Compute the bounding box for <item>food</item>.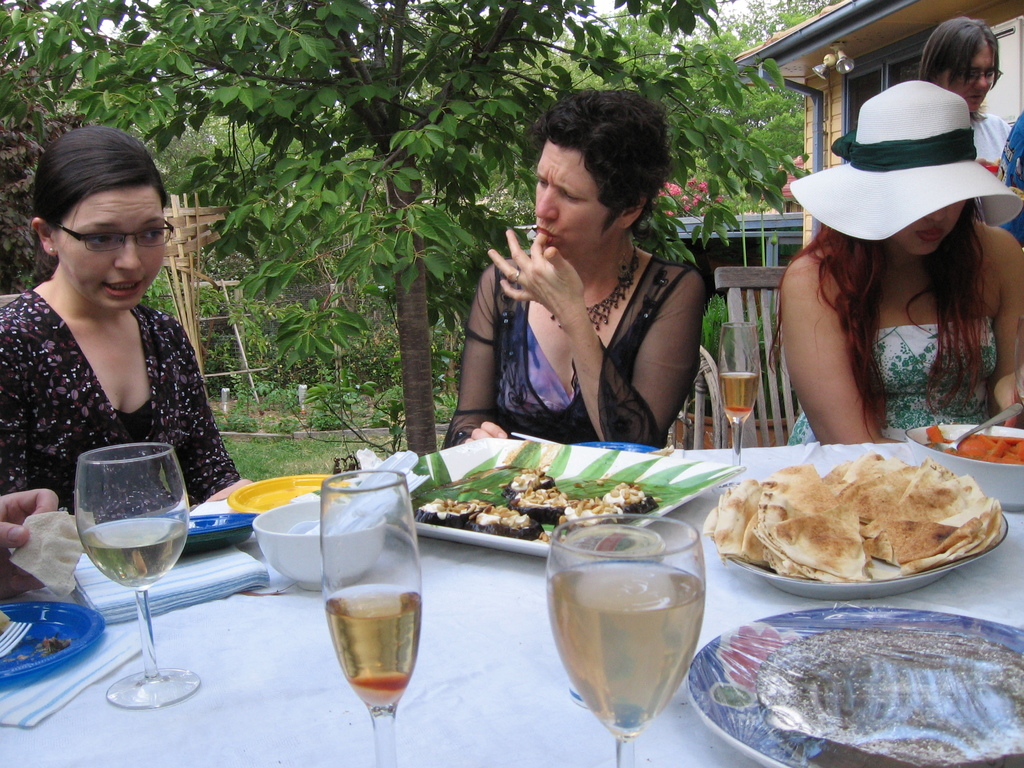
{"x1": 403, "y1": 457, "x2": 667, "y2": 541}.
